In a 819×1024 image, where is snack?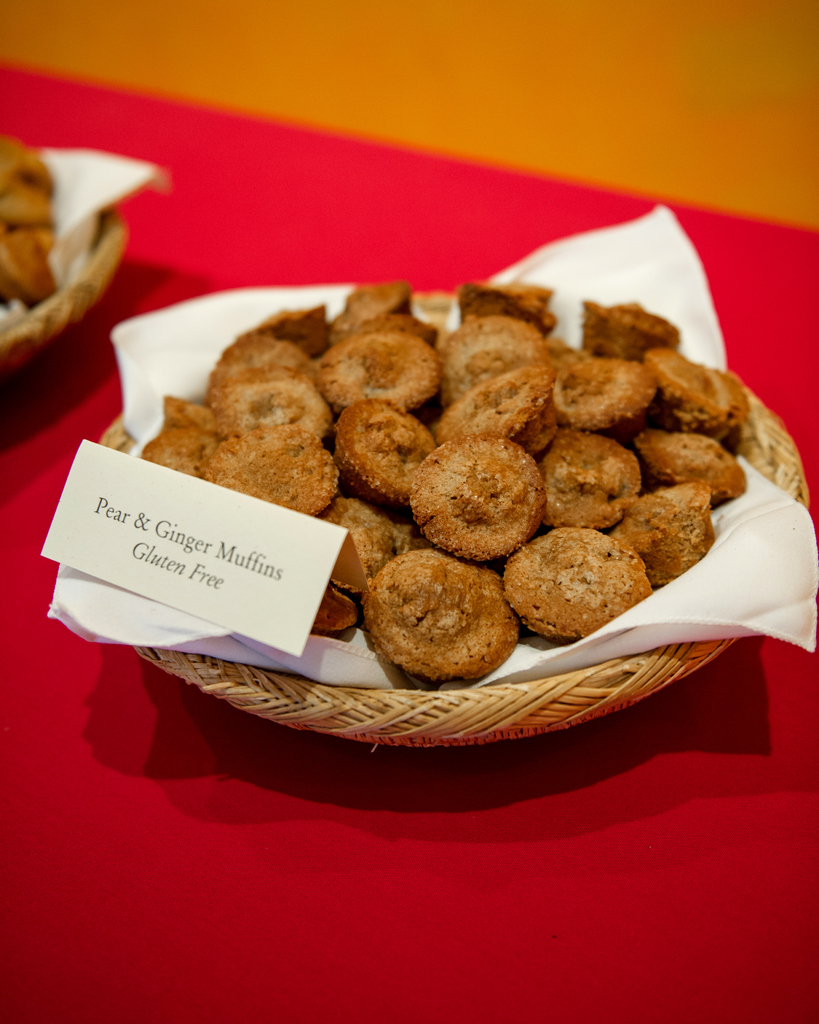
bbox(509, 522, 640, 622).
